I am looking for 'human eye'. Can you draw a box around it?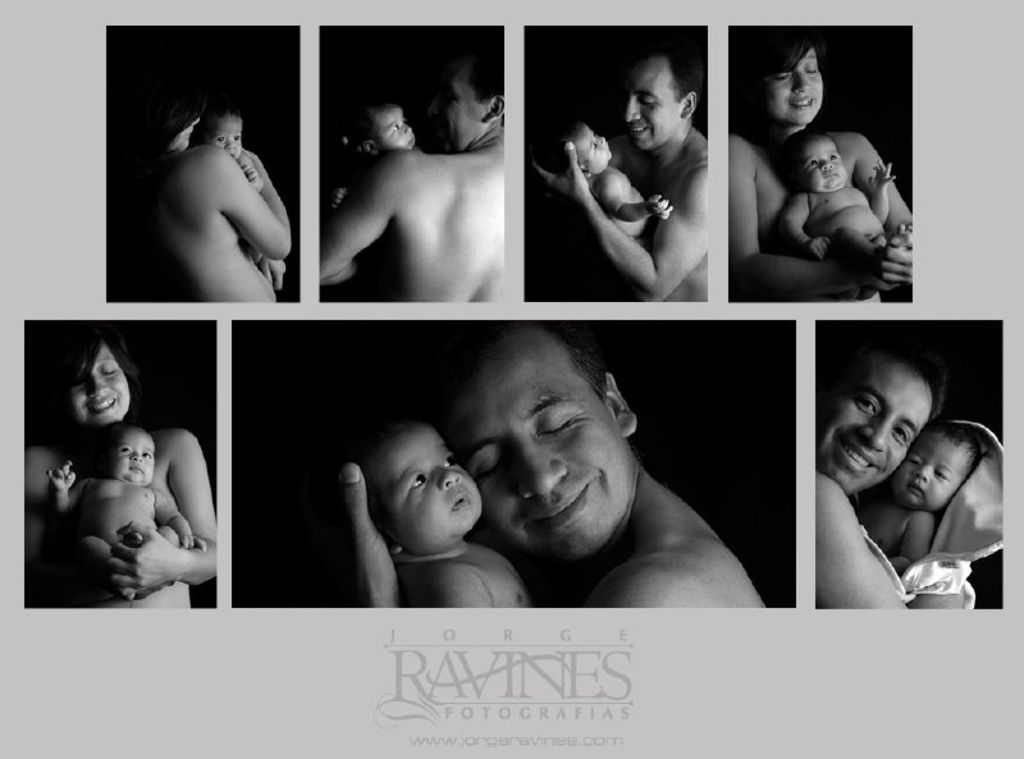
Sure, the bounding box is [232,133,243,140].
